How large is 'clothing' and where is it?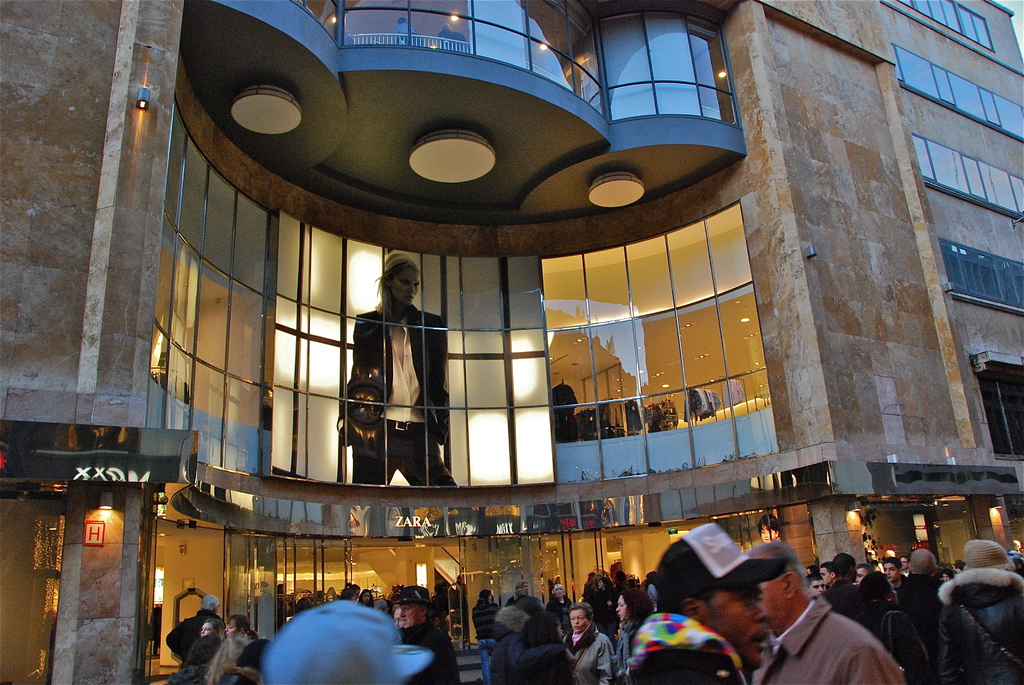
Bounding box: x1=945 y1=566 x2=1023 y2=684.
